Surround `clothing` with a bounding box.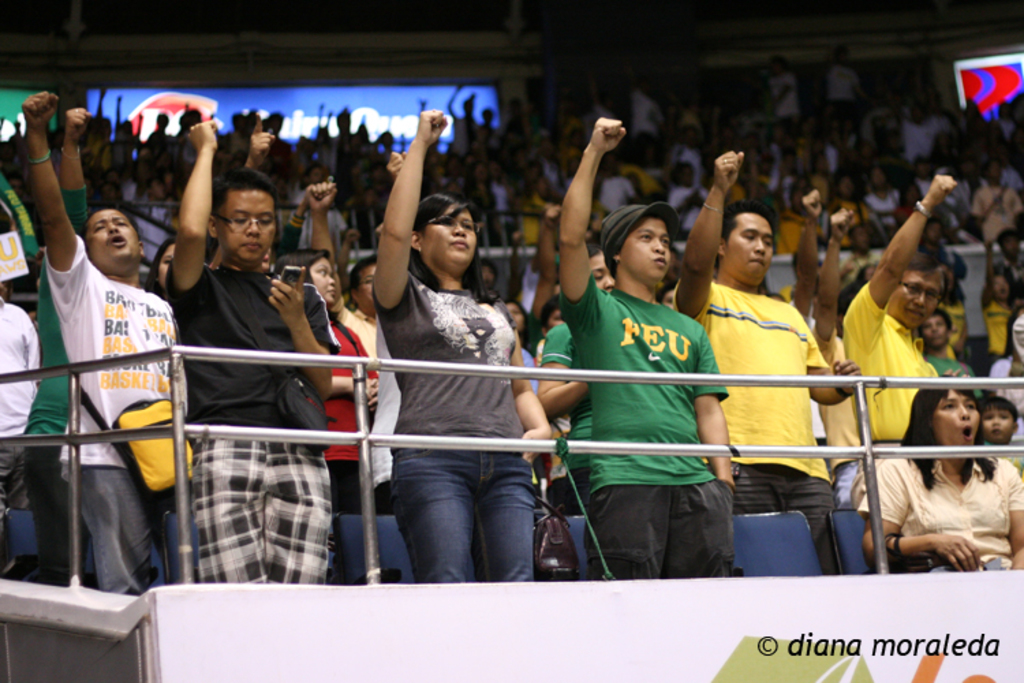
x1=986 y1=298 x2=1019 y2=362.
